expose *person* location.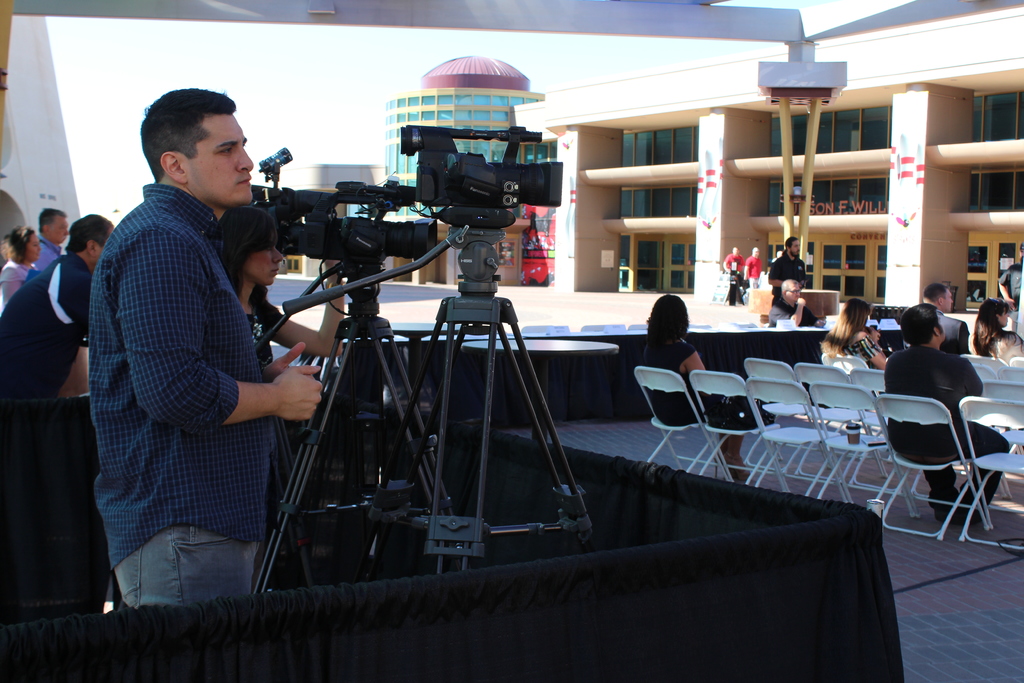
Exposed at left=820, top=304, right=888, bottom=364.
